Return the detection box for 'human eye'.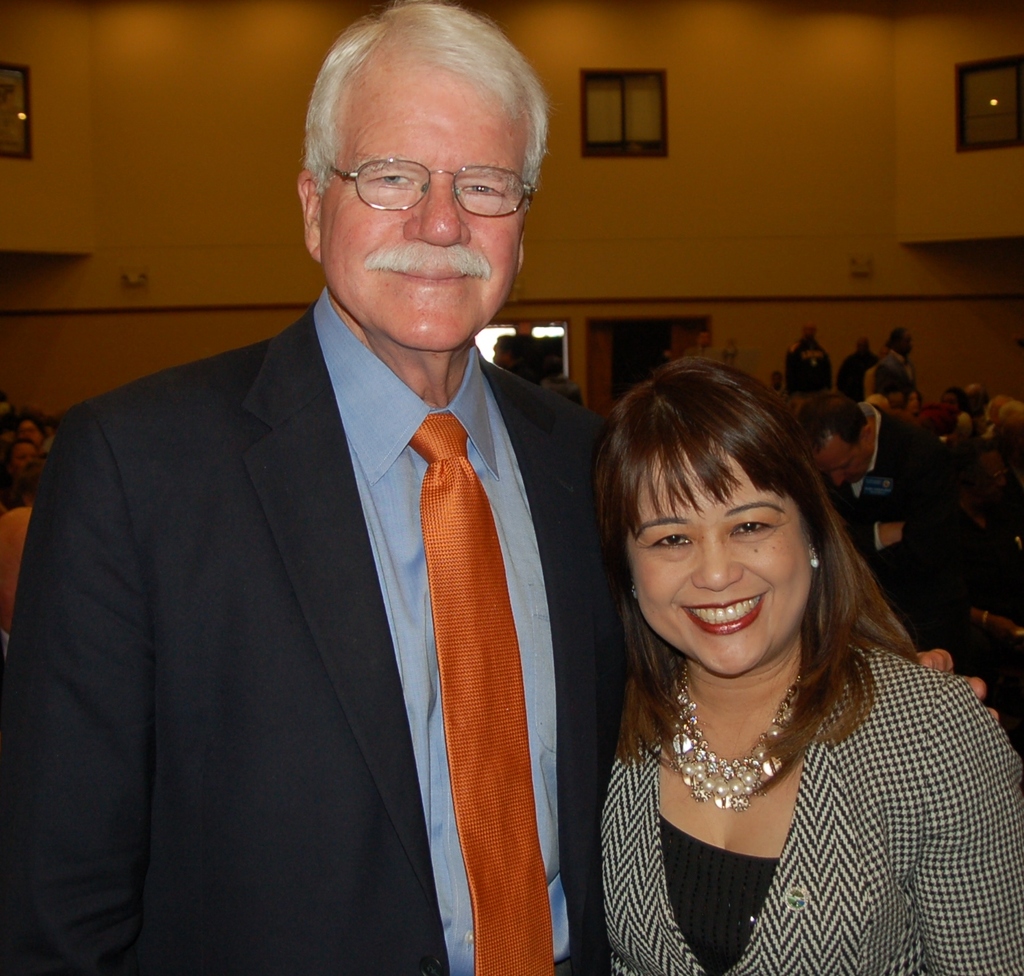
rect(362, 167, 416, 187).
